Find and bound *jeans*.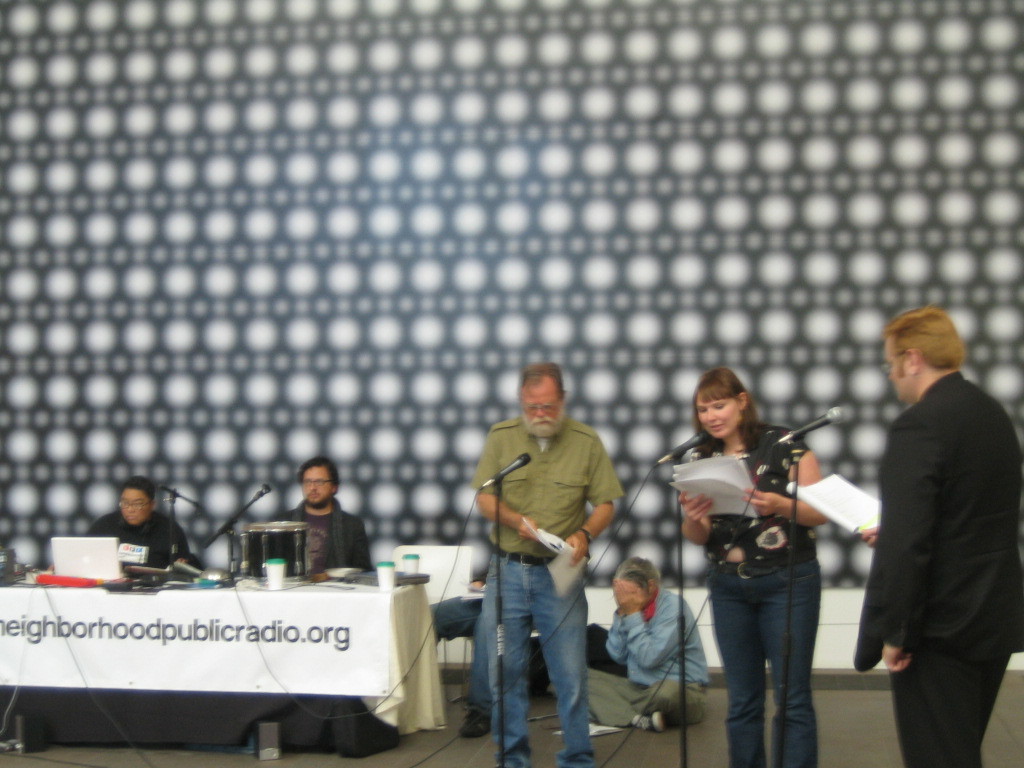
Bound: {"x1": 493, "y1": 557, "x2": 595, "y2": 759}.
